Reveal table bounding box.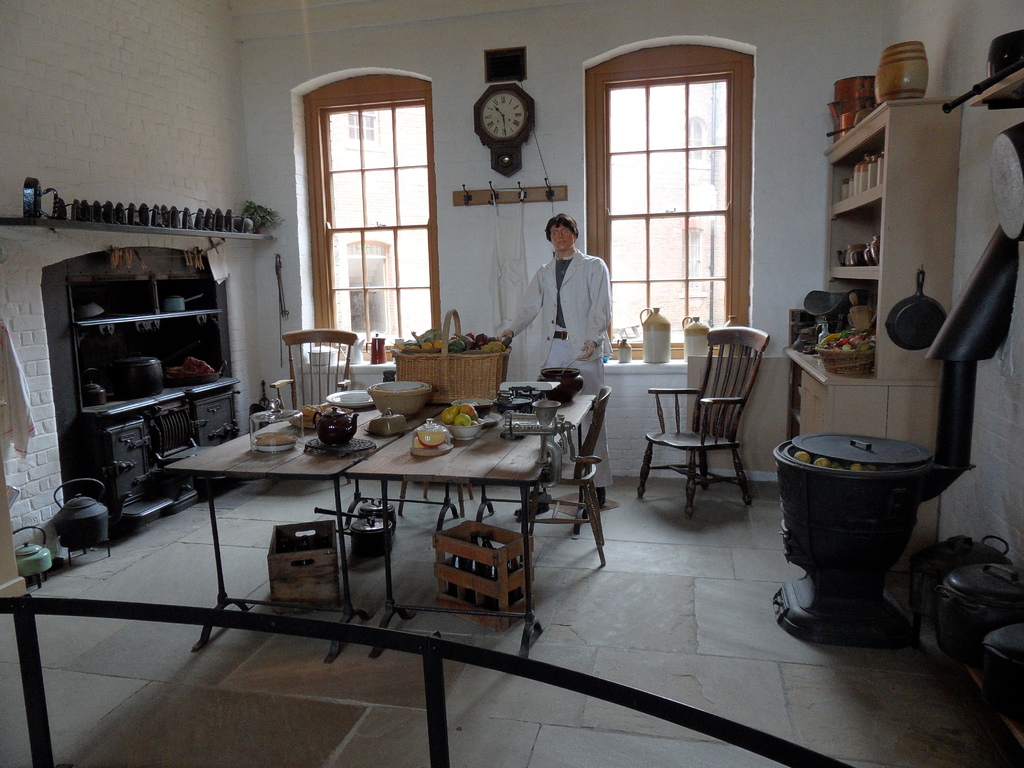
Revealed: [x1=156, y1=403, x2=586, y2=630].
